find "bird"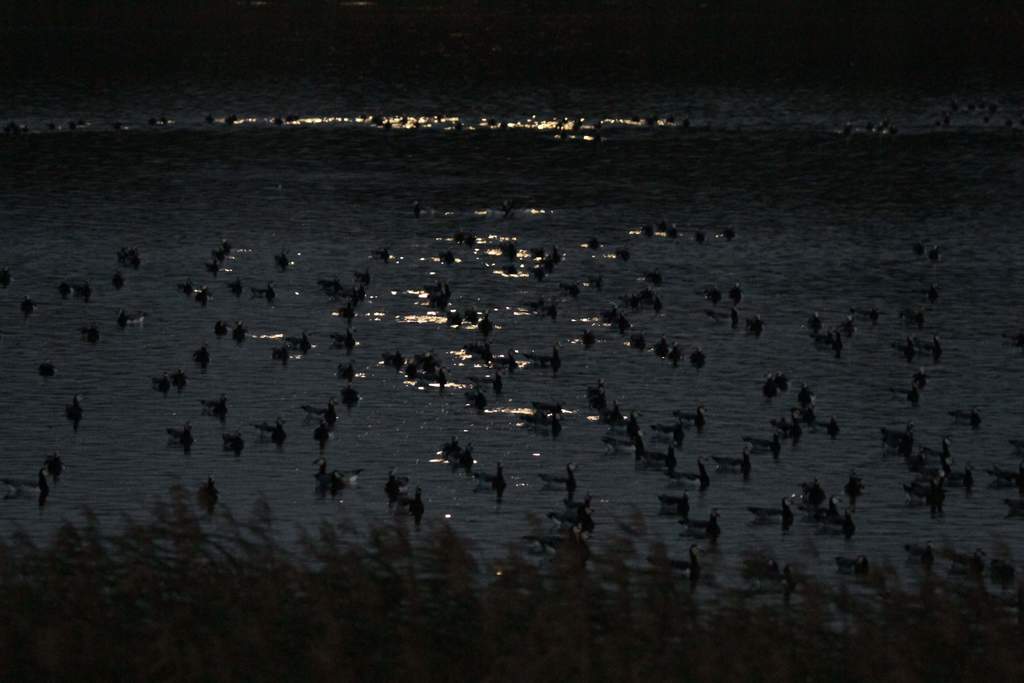
region(196, 290, 211, 302)
